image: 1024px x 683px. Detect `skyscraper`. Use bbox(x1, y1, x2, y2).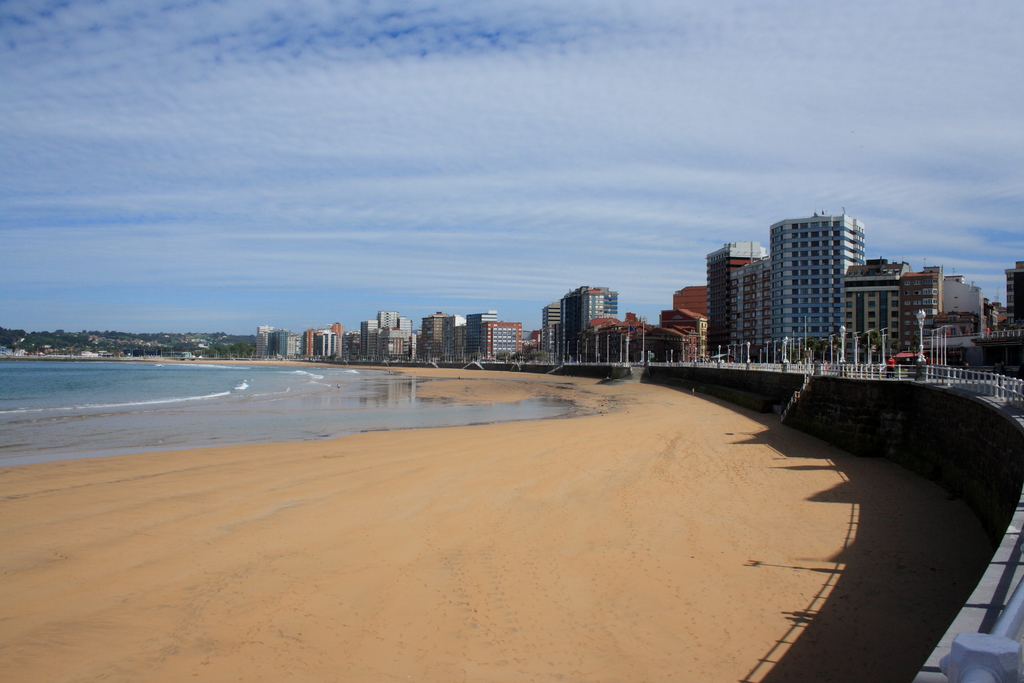
bbox(765, 208, 864, 355).
